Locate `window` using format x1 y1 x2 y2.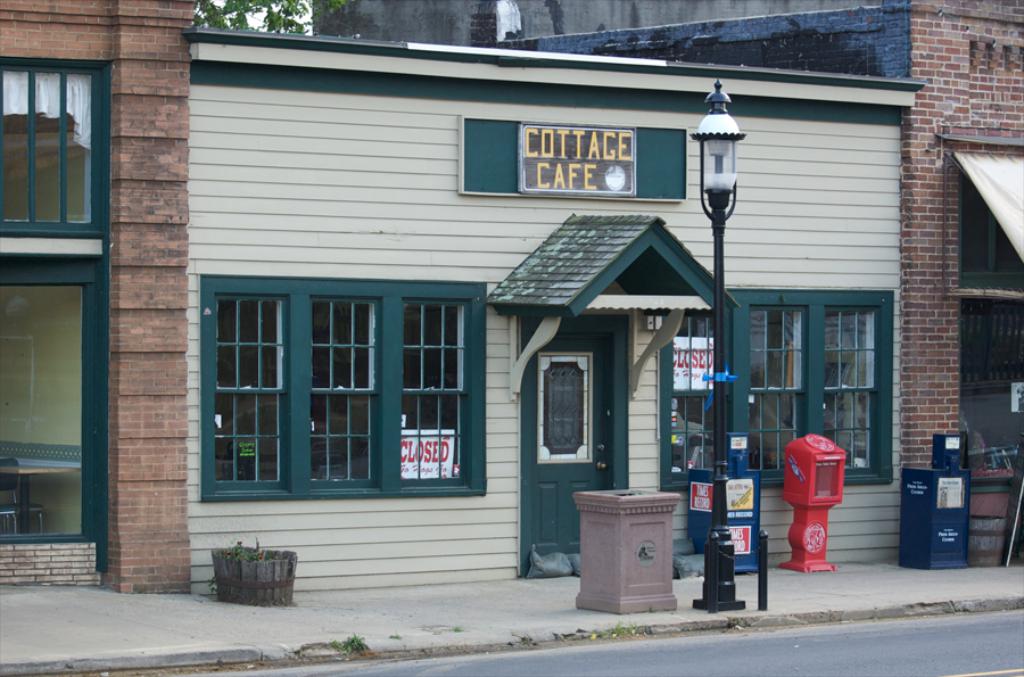
198 271 488 500.
